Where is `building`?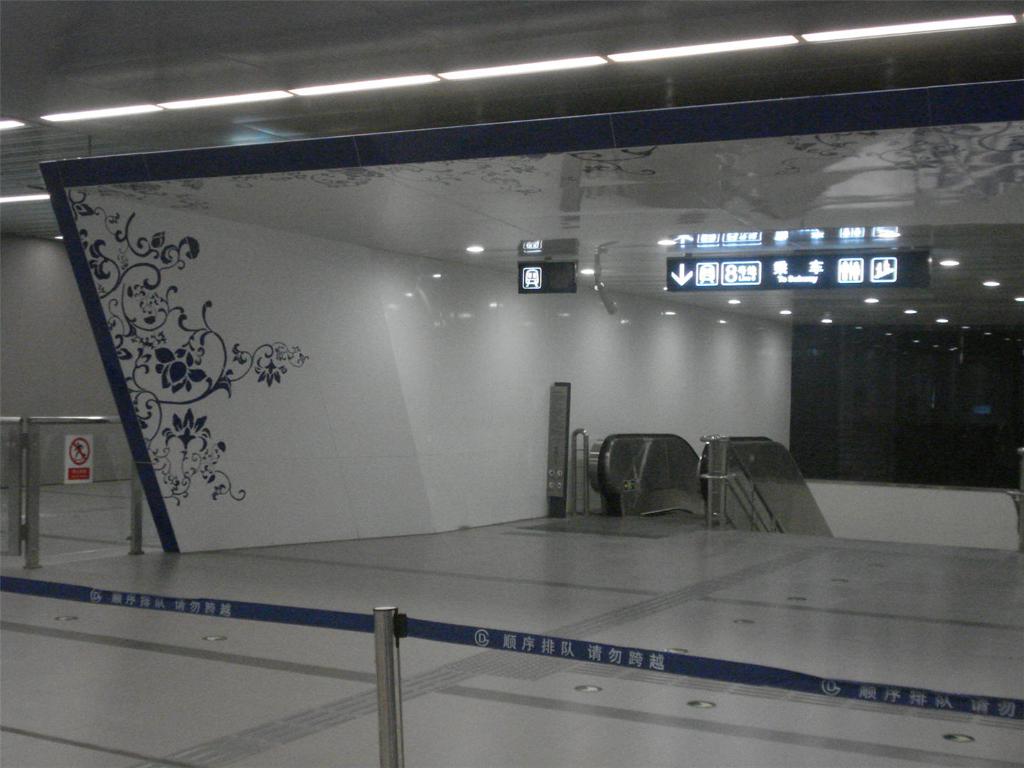
[left=0, top=0, right=1023, bottom=767].
